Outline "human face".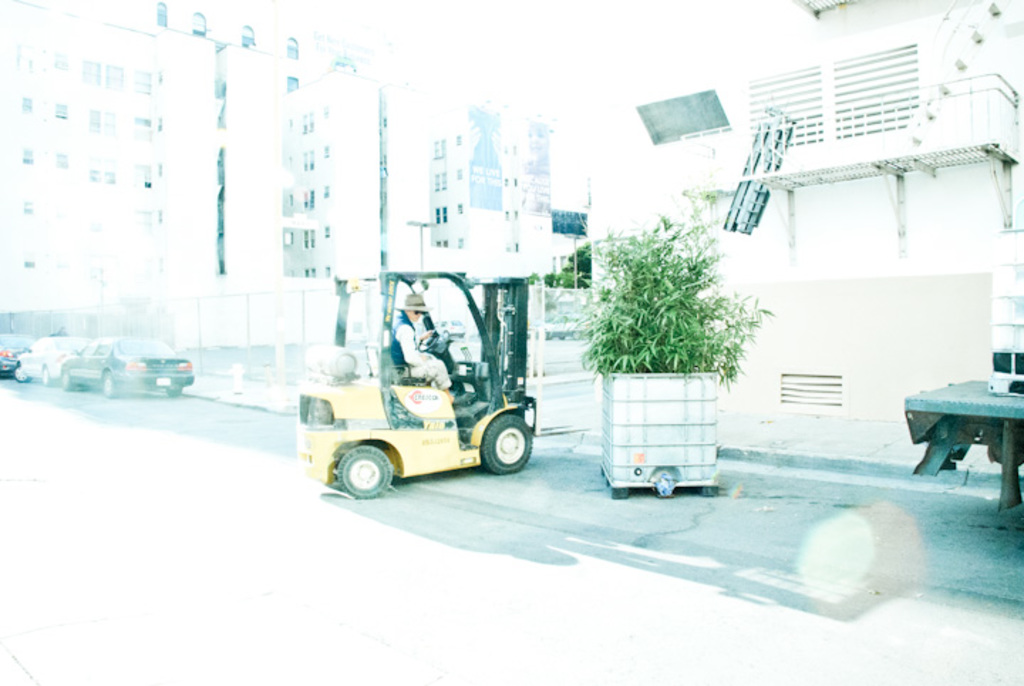
Outline: pyautogui.locateOnScreen(405, 305, 422, 324).
